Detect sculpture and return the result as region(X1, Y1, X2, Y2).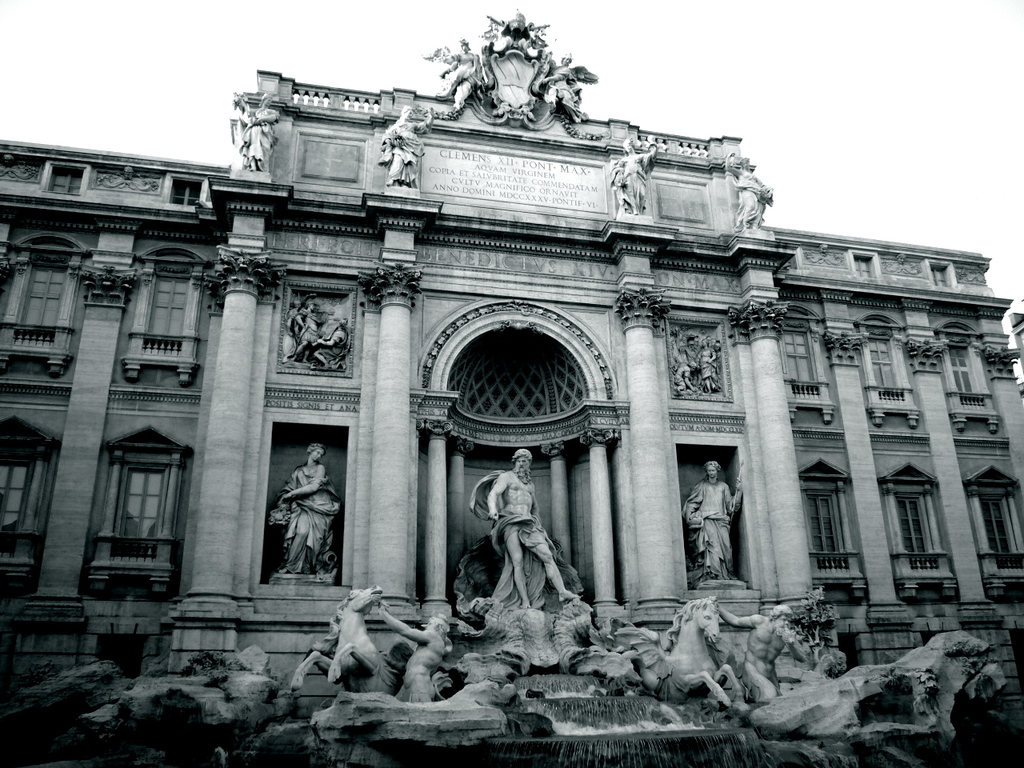
region(290, 578, 466, 705).
